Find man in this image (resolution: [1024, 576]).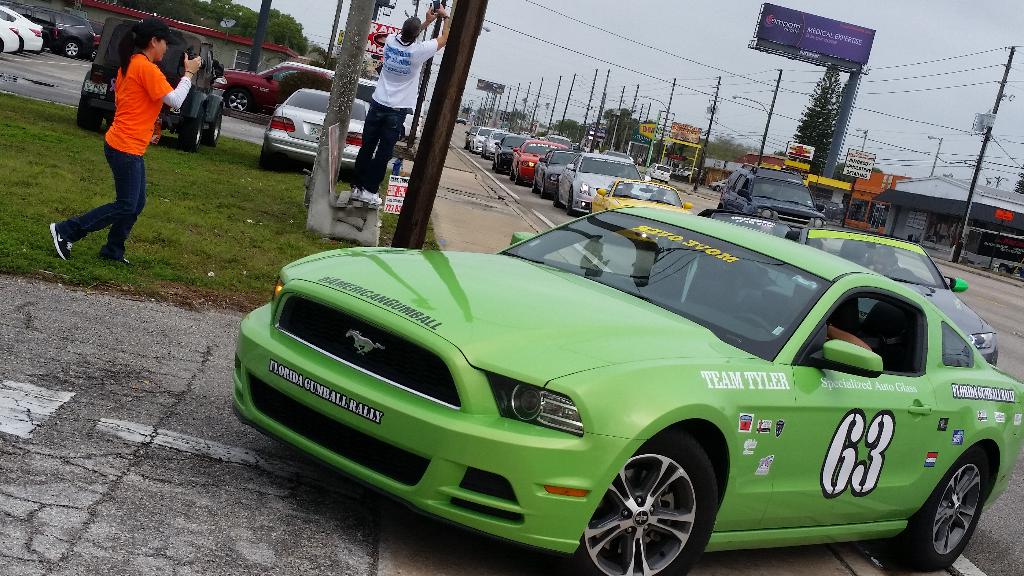
(x1=385, y1=15, x2=445, y2=211).
